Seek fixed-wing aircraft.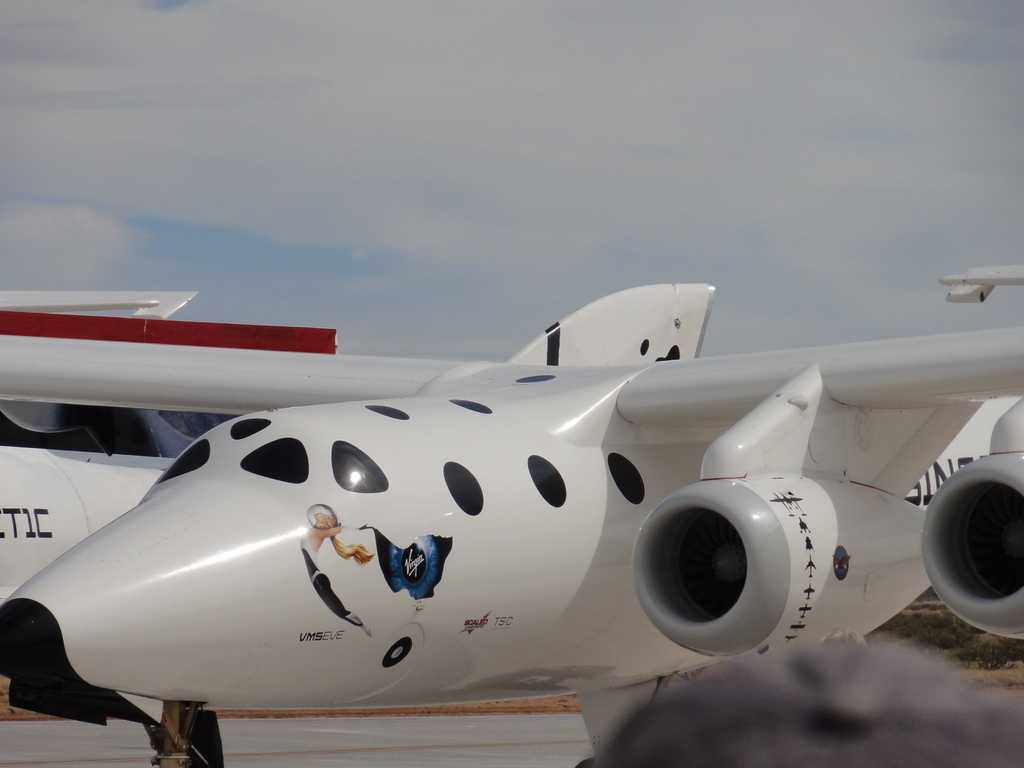
detection(1, 259, 1021, 767).
